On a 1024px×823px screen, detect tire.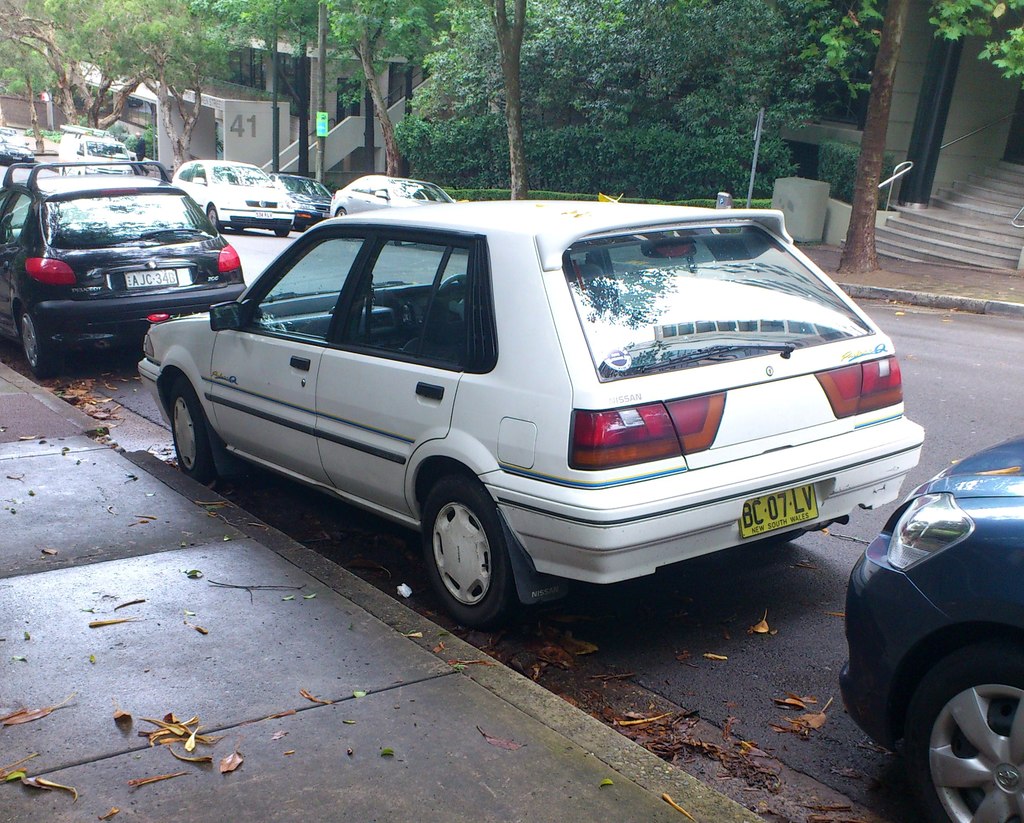
<region>275, 228, 288, 238</region>.
